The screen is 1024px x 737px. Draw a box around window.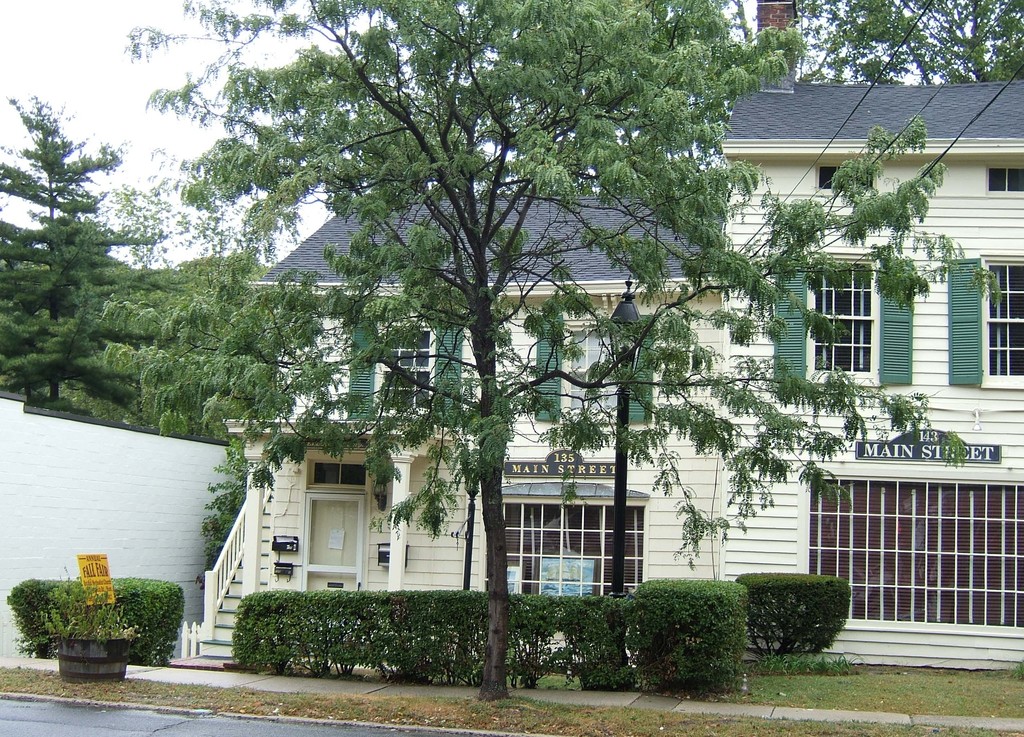
bbox=[811, 482, 1023, 623].
